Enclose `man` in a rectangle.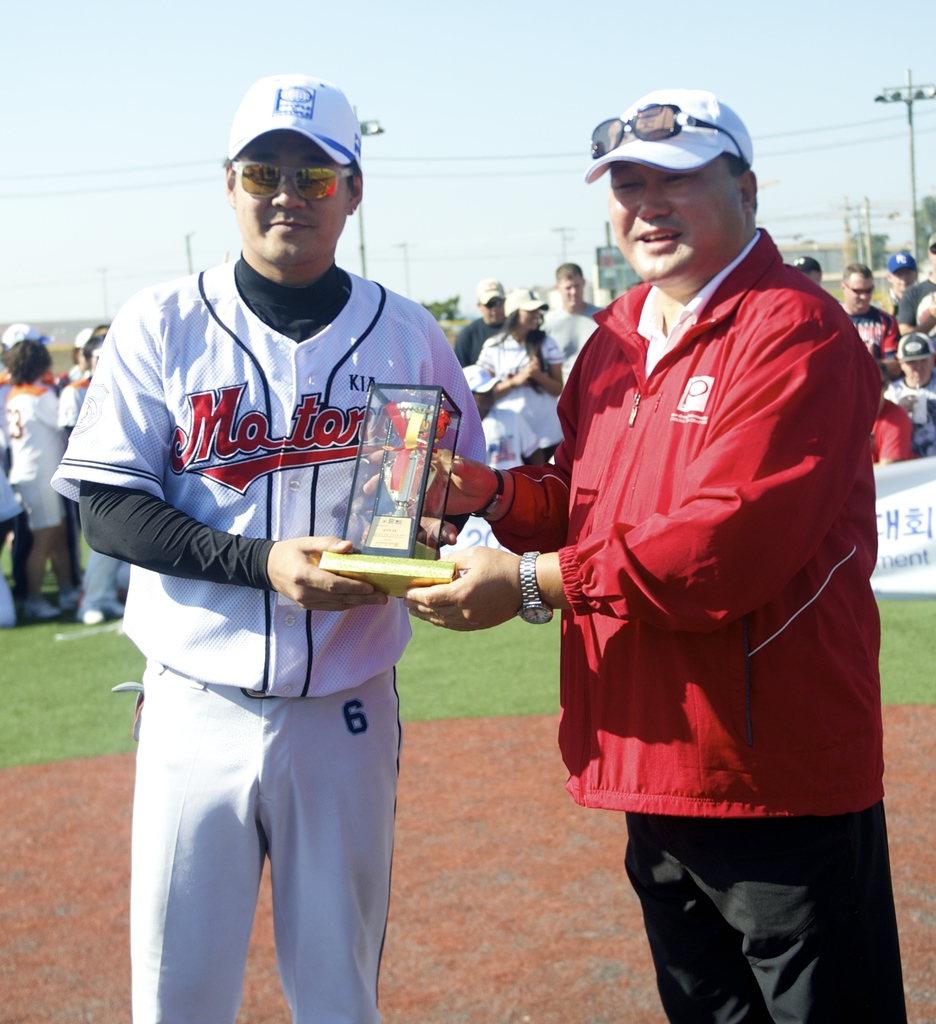
box=[885, 246, 919, 303].
